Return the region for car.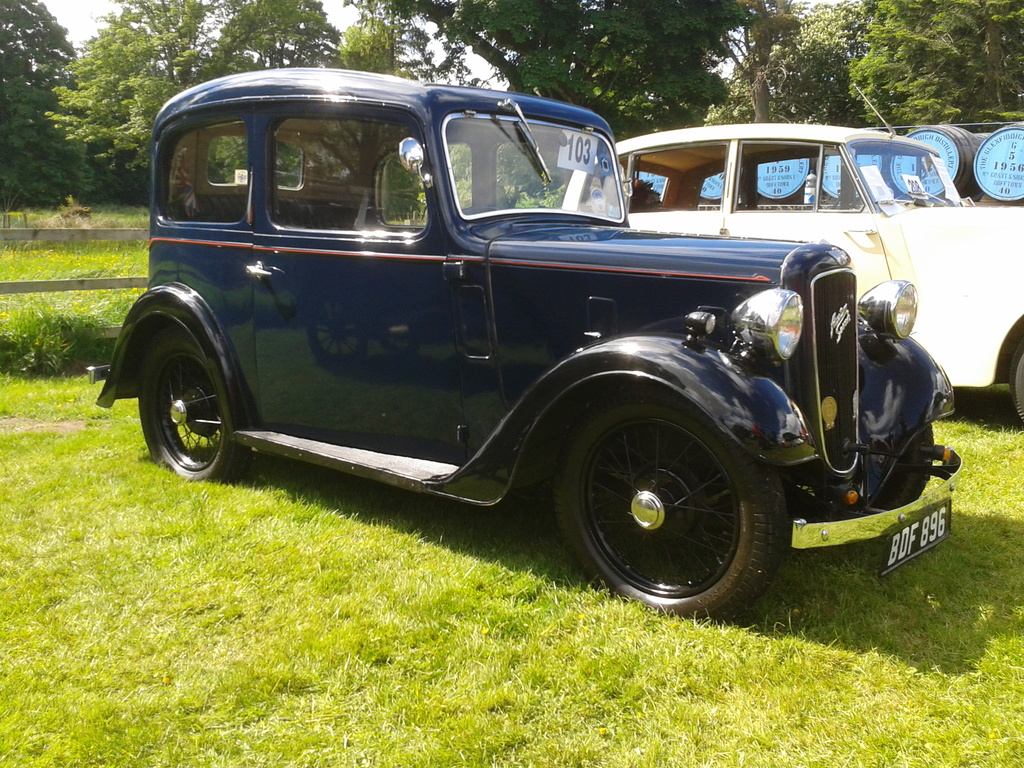
[80, 76, 977, 629].
